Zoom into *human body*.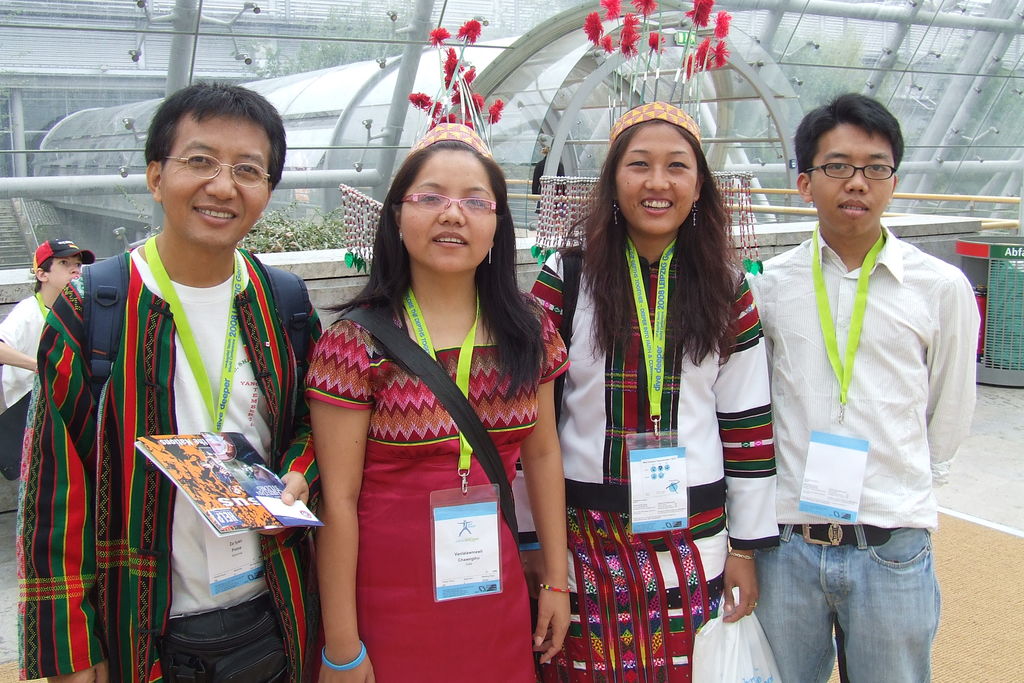
Zoom target: 310:137:586:680.
